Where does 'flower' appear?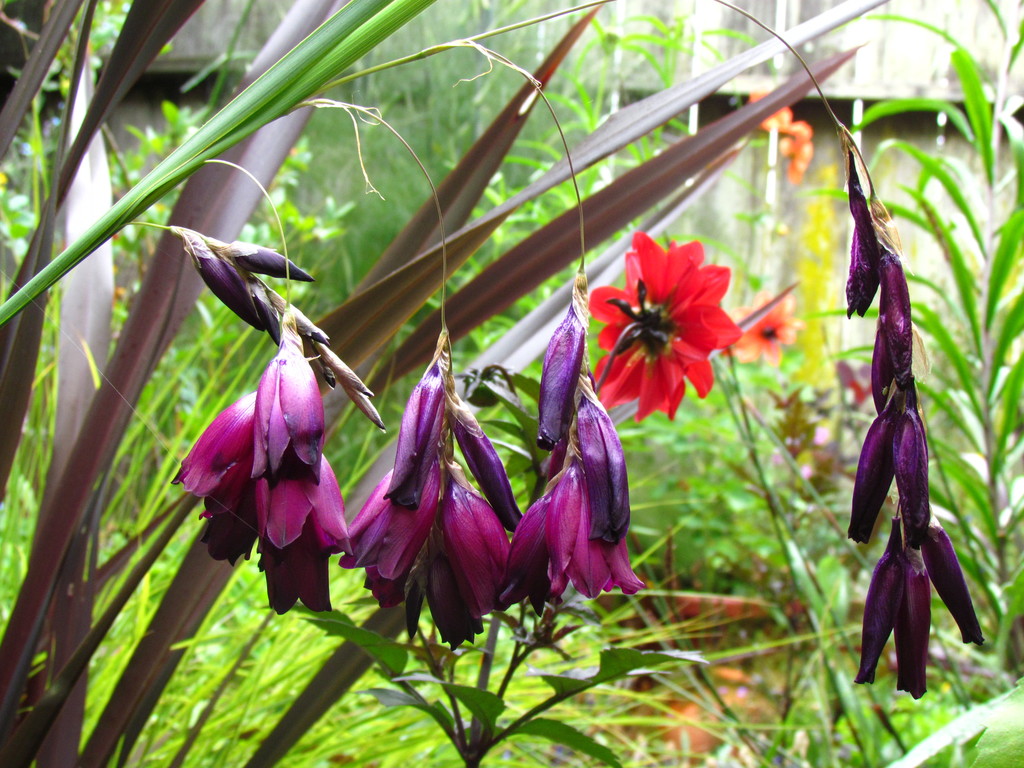
Appears at 852, 513, 911, 689.
